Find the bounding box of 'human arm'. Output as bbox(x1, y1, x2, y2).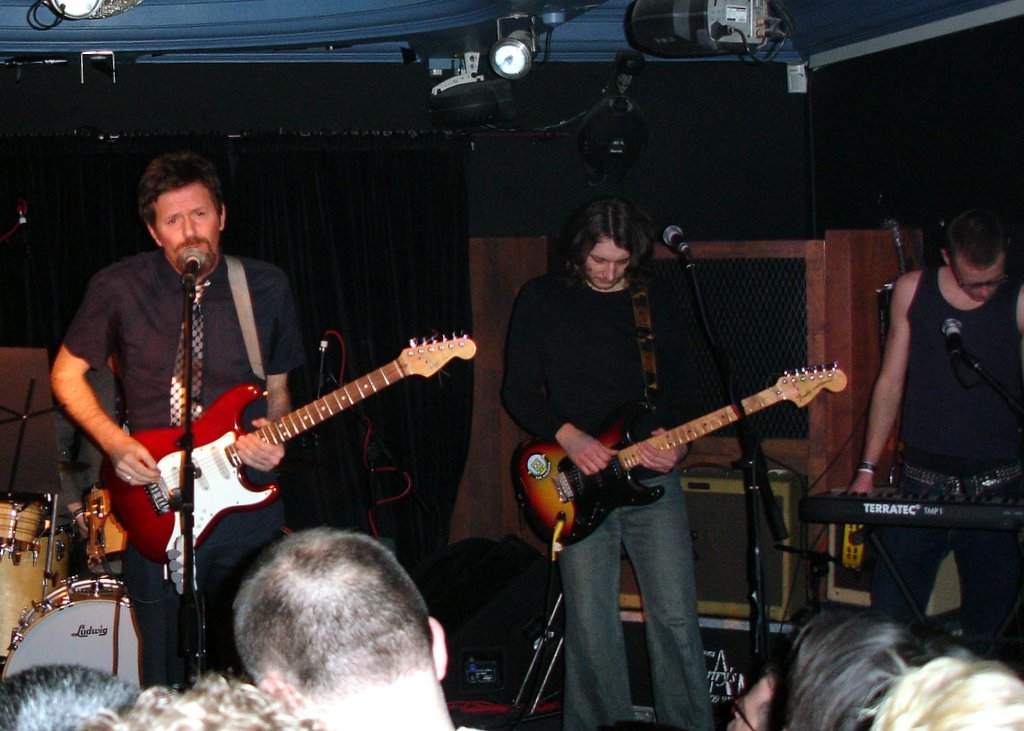
bbox(46, 281, 167, 497).
